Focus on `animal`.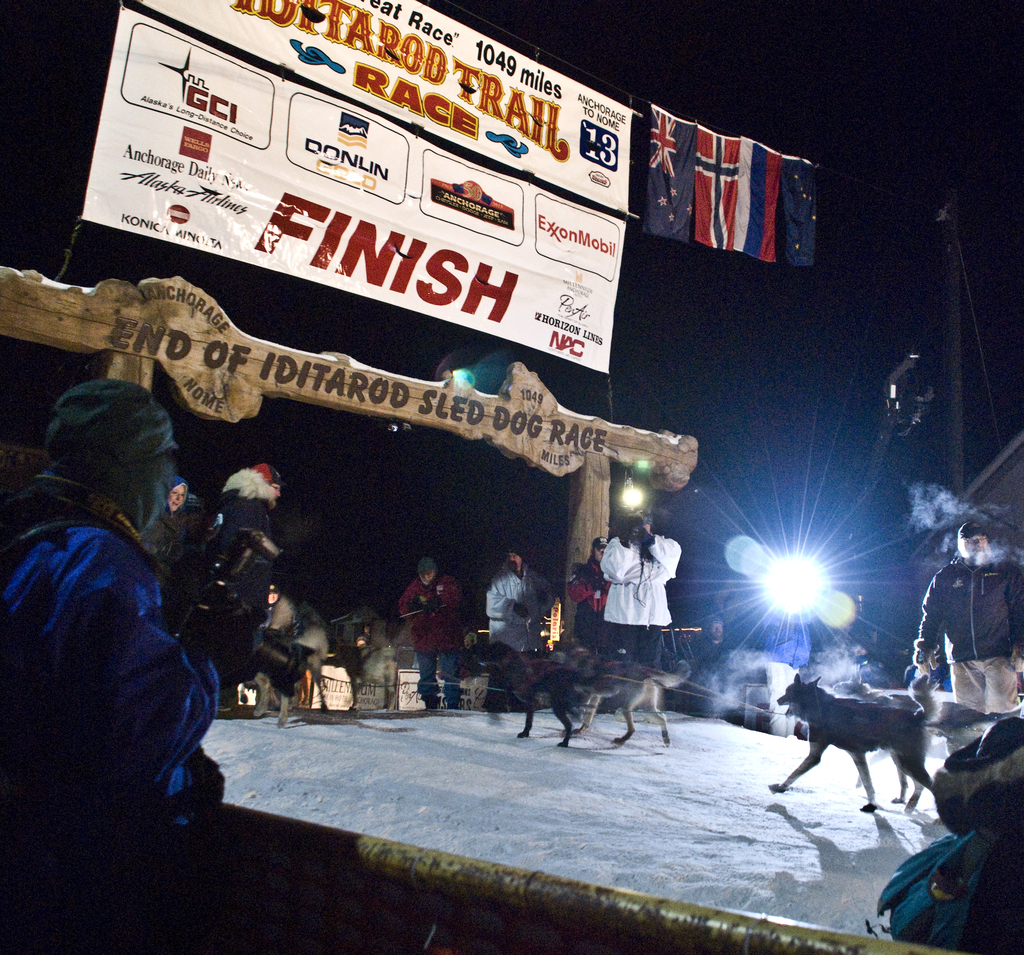
Focused at box=[770, 671, 936, 826].
